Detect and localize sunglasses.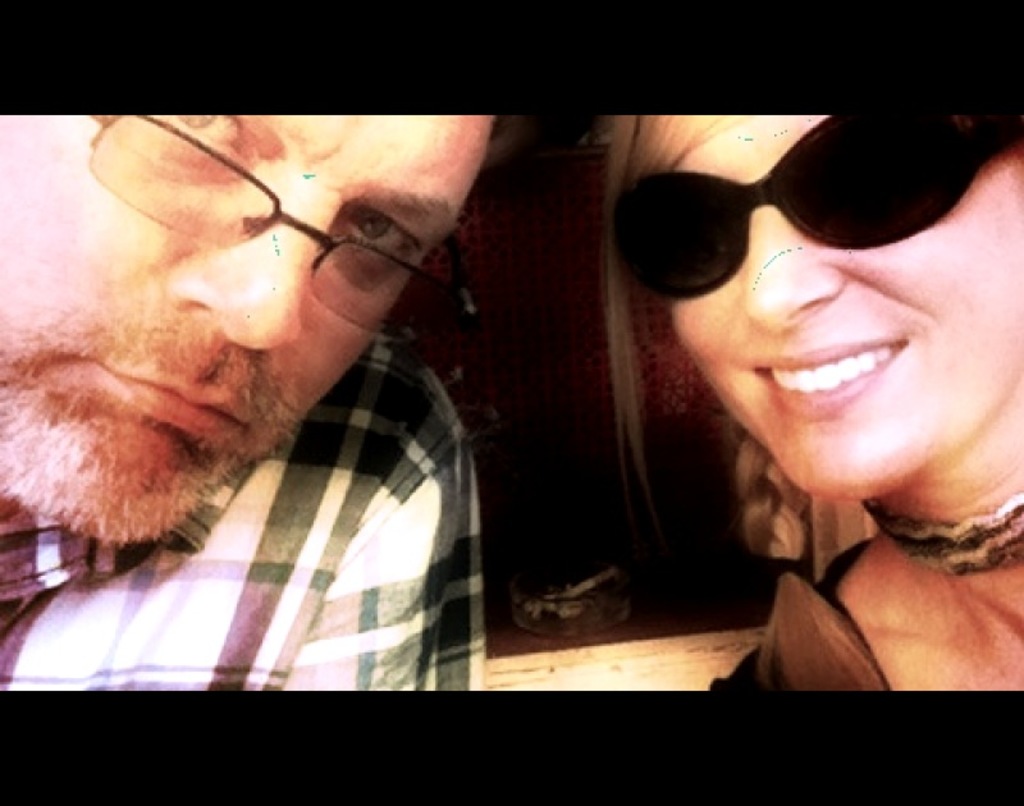
Localized at bbox=(611, 111, 1023, 301).
